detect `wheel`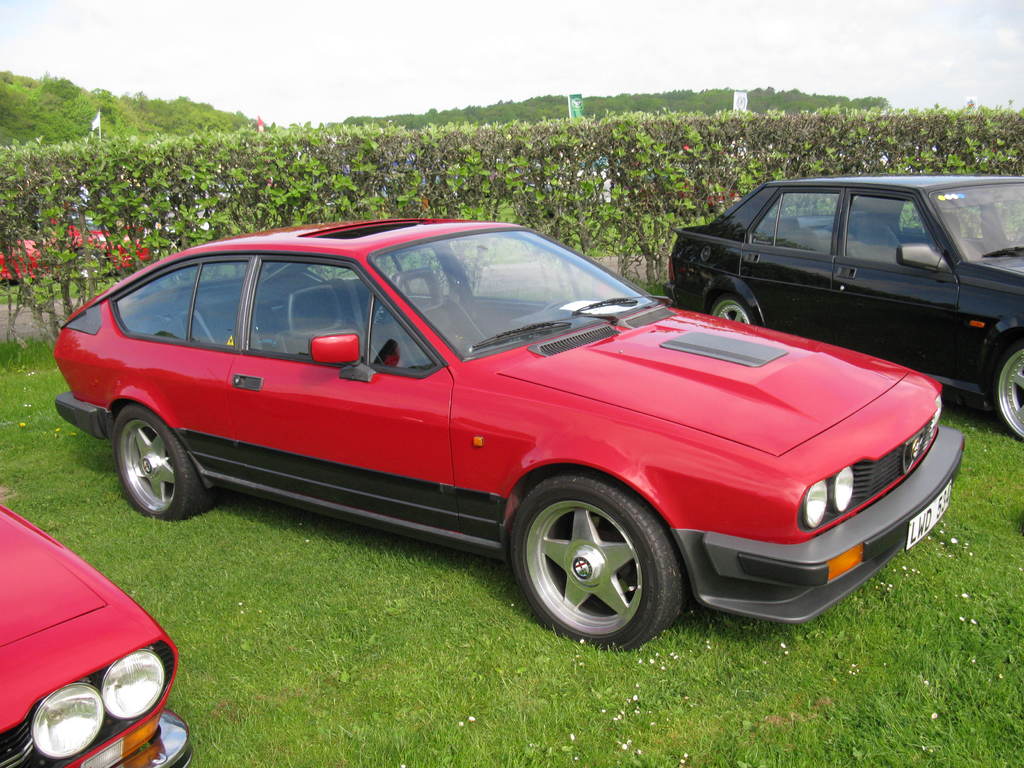
(112,403,217,521)
